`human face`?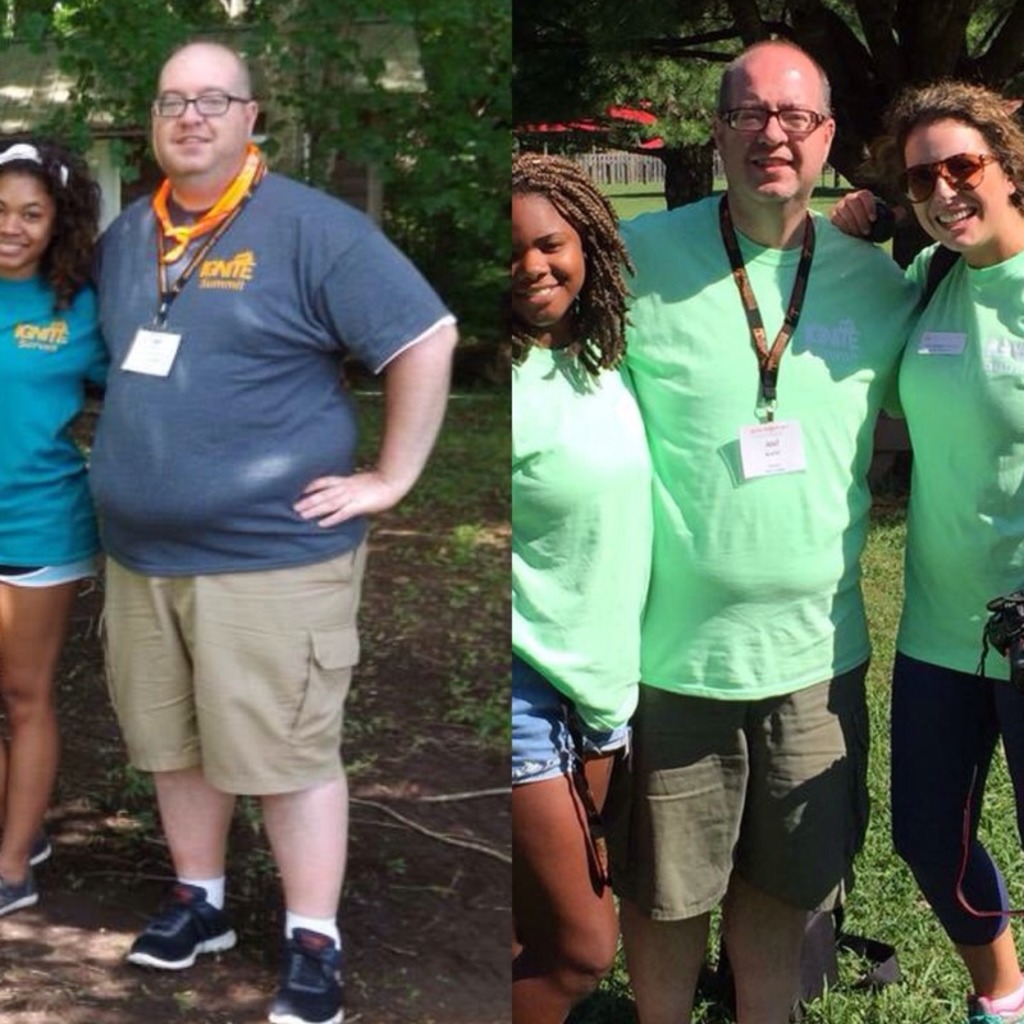
box=[0, 170, 56, 269]
